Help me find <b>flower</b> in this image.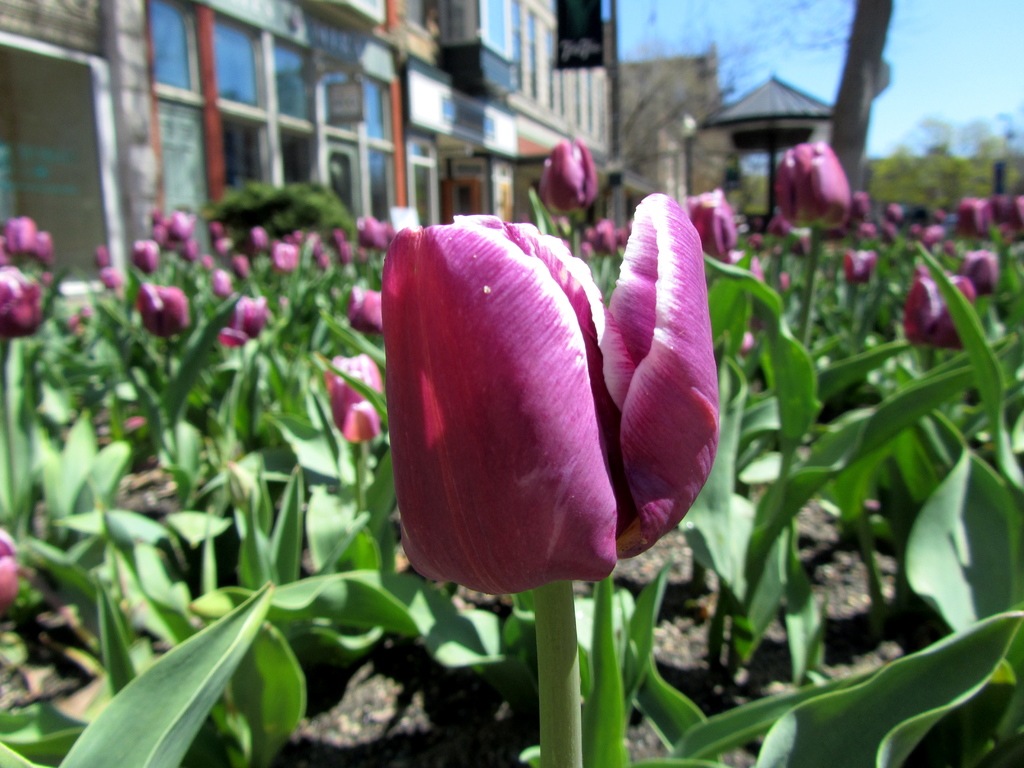
Found it: {"x1": 903, "y1": 268, "x2": 969, "y2": 348}.
